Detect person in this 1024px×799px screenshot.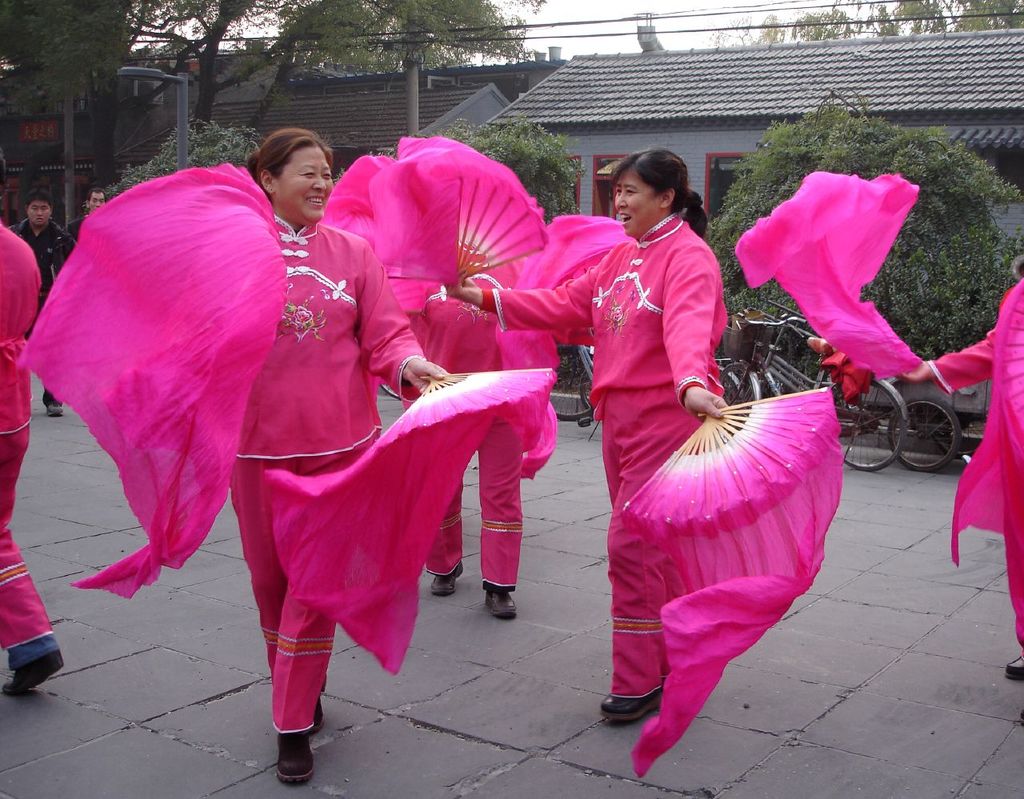
Detection: pyautogui.locateOnScreen(0, 154, 72, 697).
